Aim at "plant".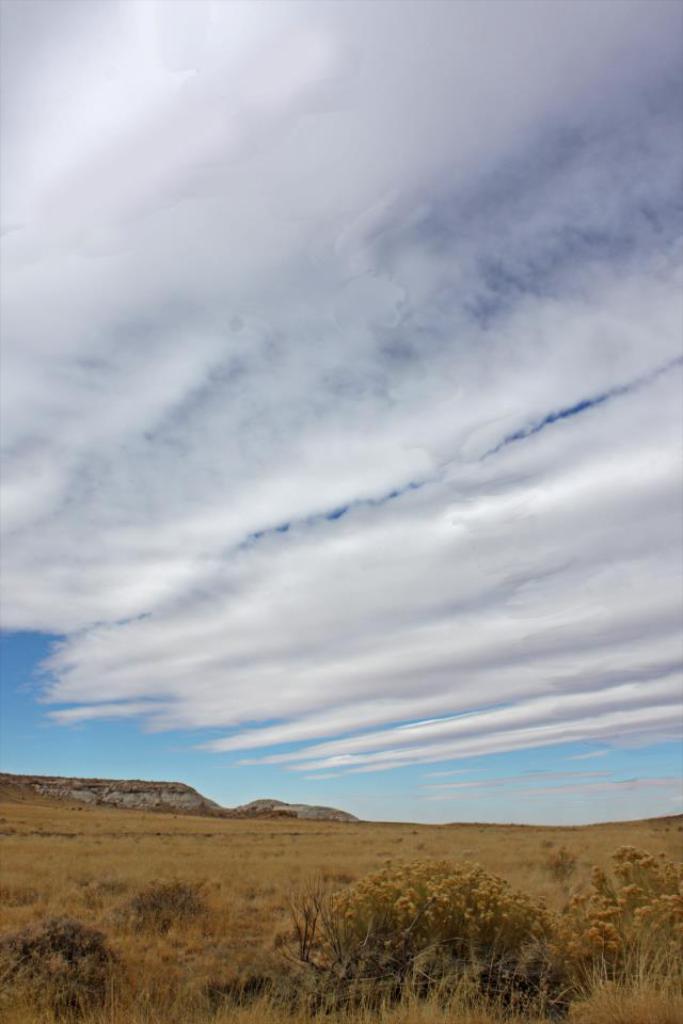
Aimed at (536, 830, 682, 990).
